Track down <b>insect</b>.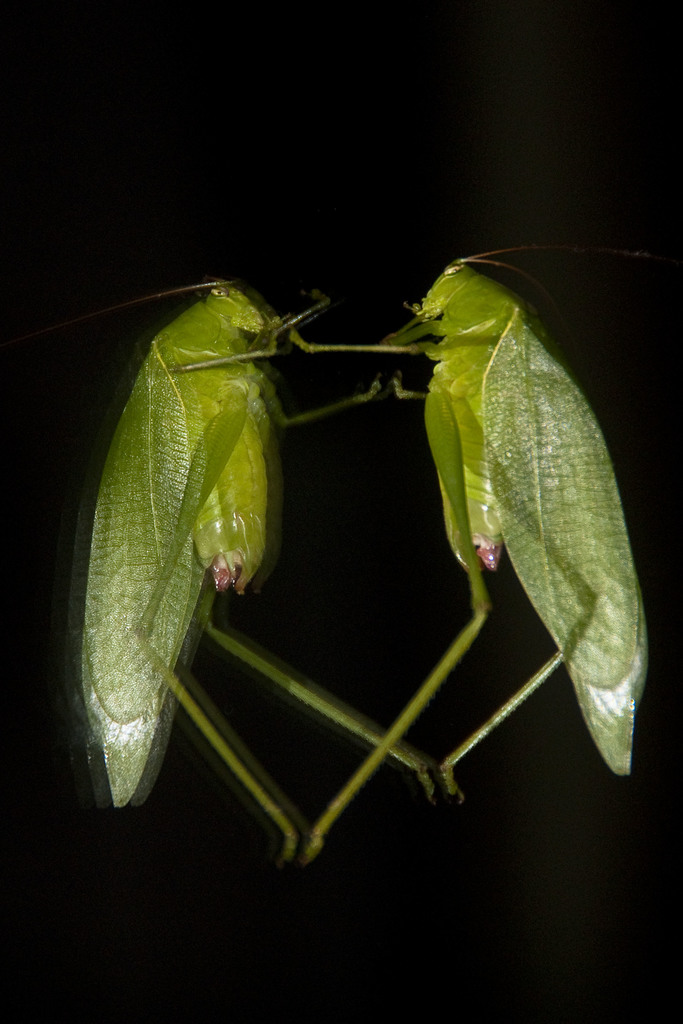
Tracked to 293:252:647:867.
